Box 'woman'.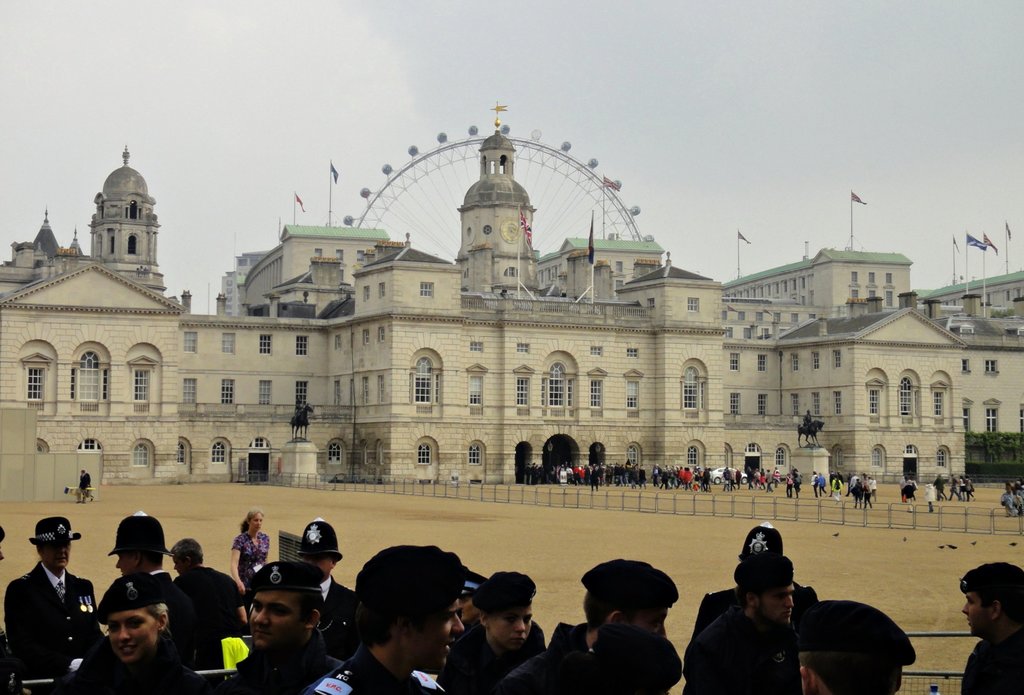
(x1=229, y1=509, x2=269, y2=592).
